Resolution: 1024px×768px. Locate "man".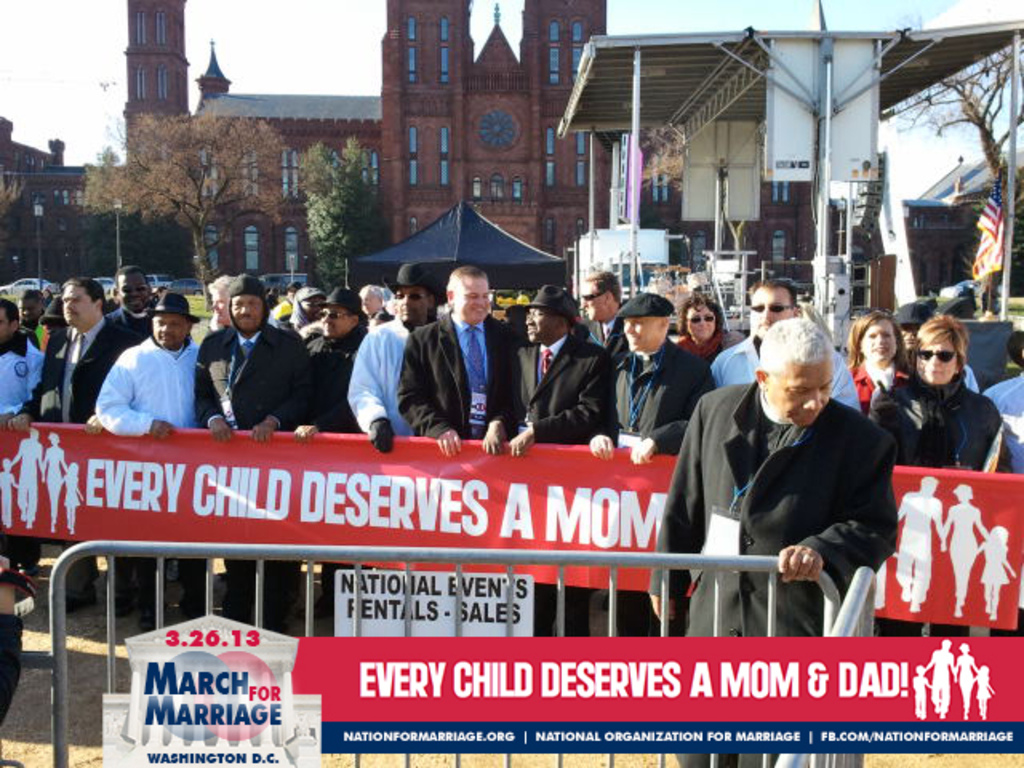
10, 290, 51, 350.
